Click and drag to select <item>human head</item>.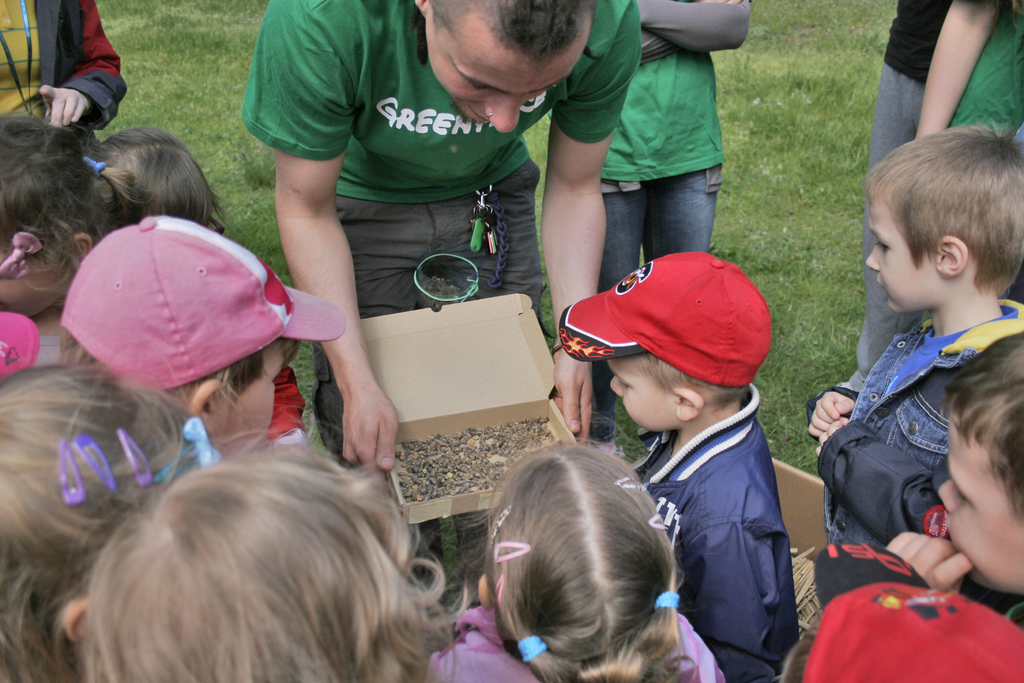
Selection: box=[61, 215, 299, 456].
